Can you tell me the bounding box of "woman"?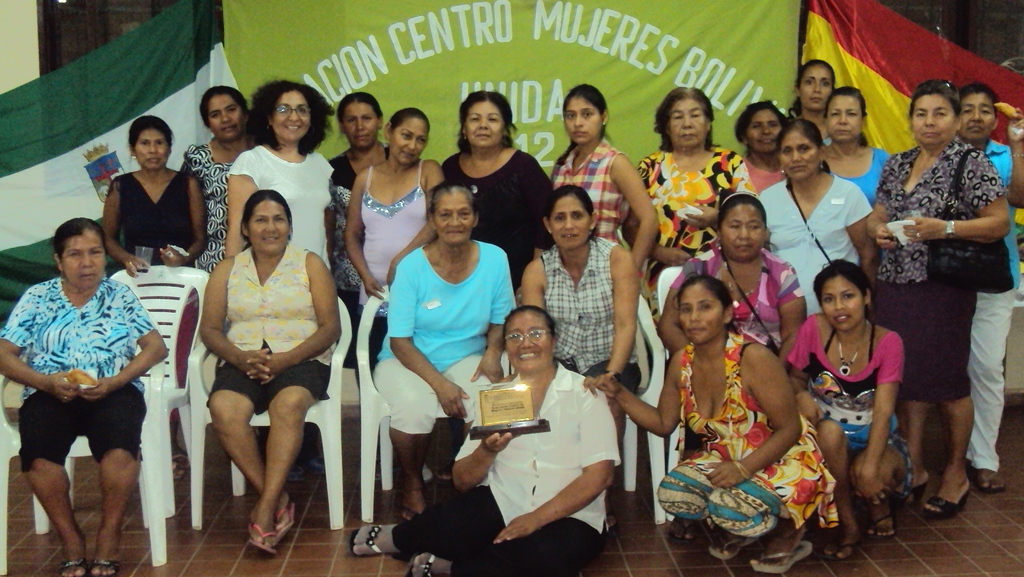
rect(365, 165, 522, 523).
